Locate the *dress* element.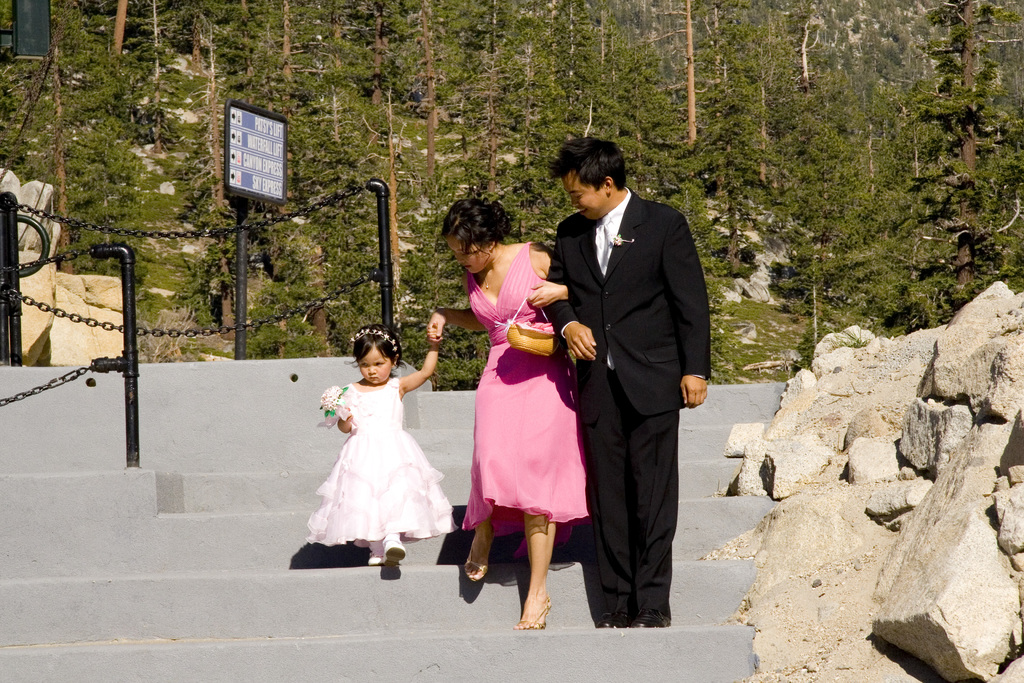
Element bbox: [left=304, top=357, right=452, bottom=558].
